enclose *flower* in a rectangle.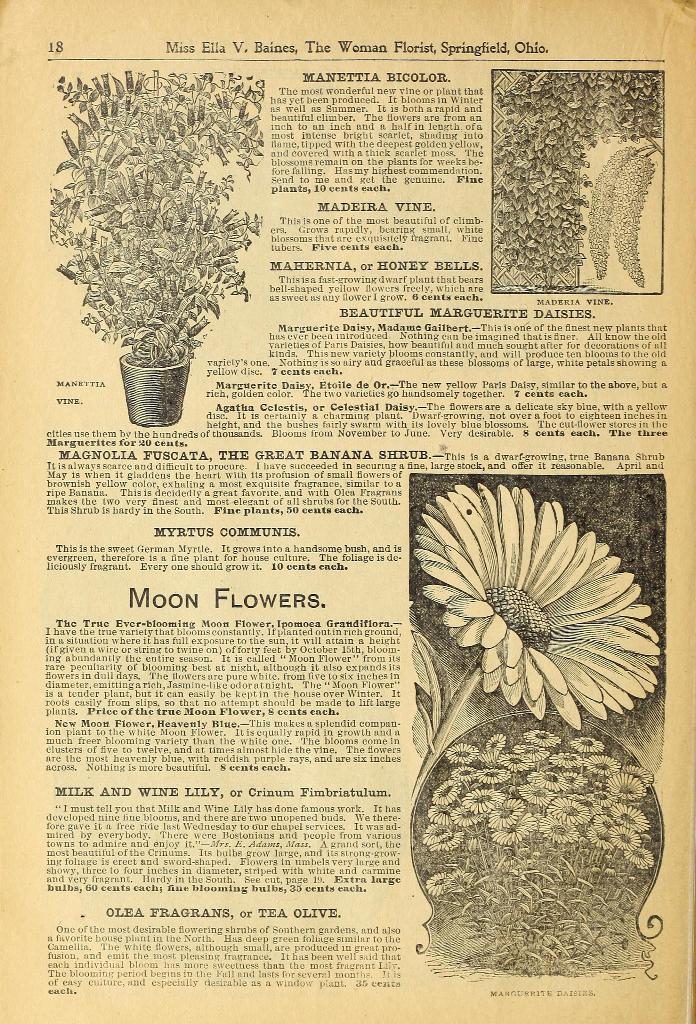
[left=417, top=481, right=658, bottom=739].
